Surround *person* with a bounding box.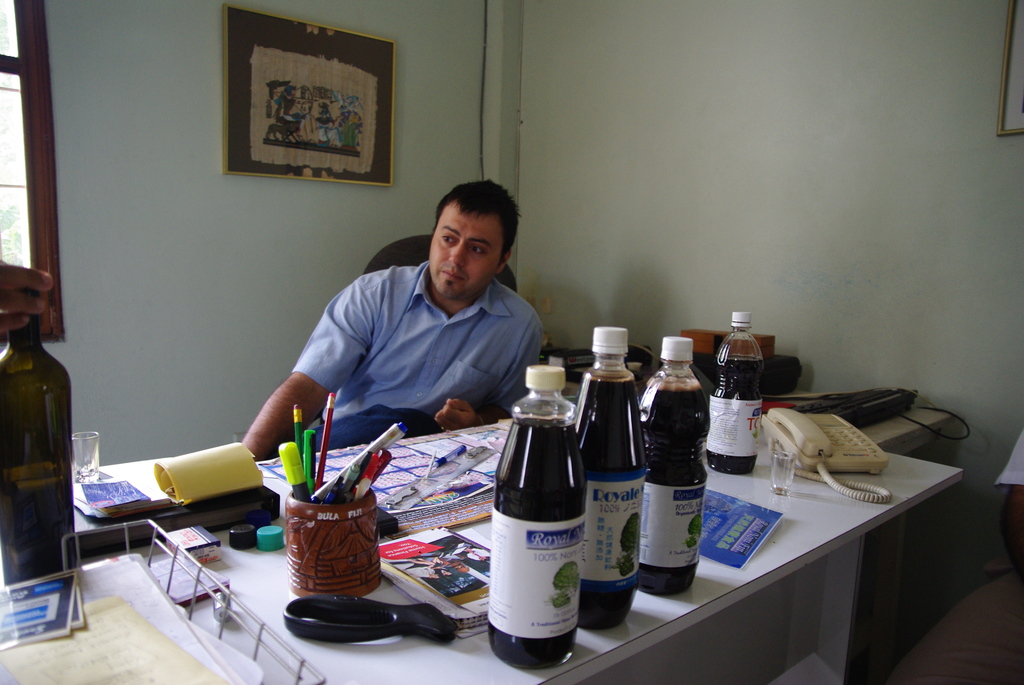
bbox(0, 260, 52, 333).
